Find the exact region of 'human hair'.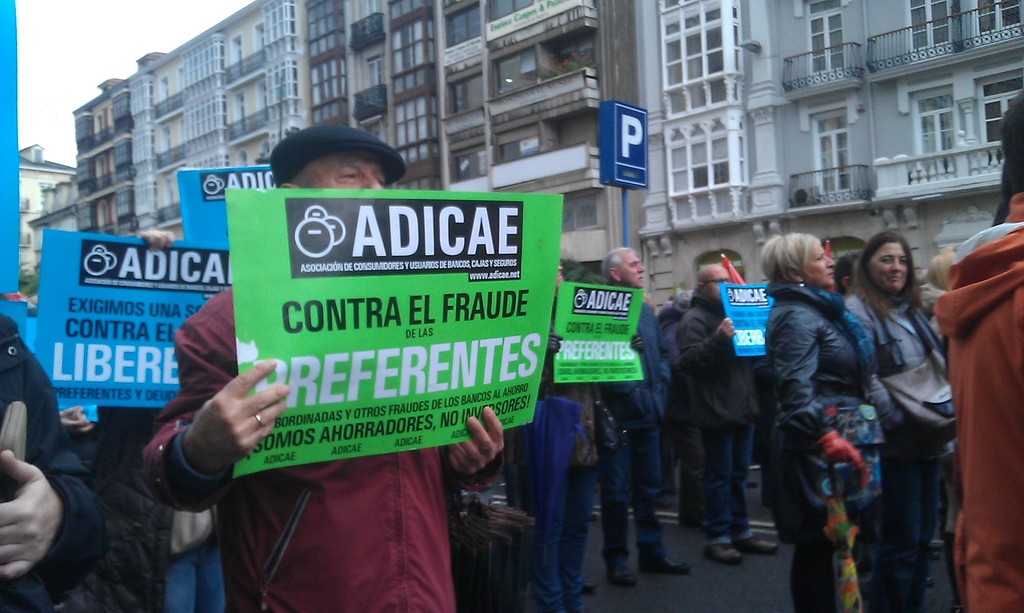
Exact region: l=285, t=155, r=312, b=191.
